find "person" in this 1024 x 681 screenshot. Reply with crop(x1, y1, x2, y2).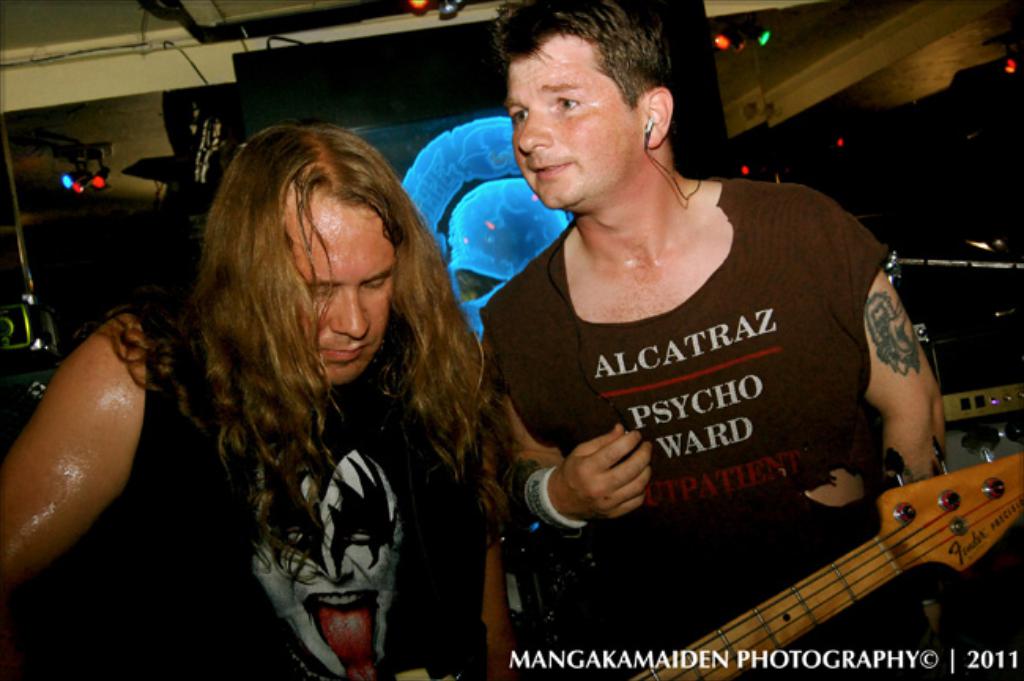
crop(482, 0, 947, 679).
